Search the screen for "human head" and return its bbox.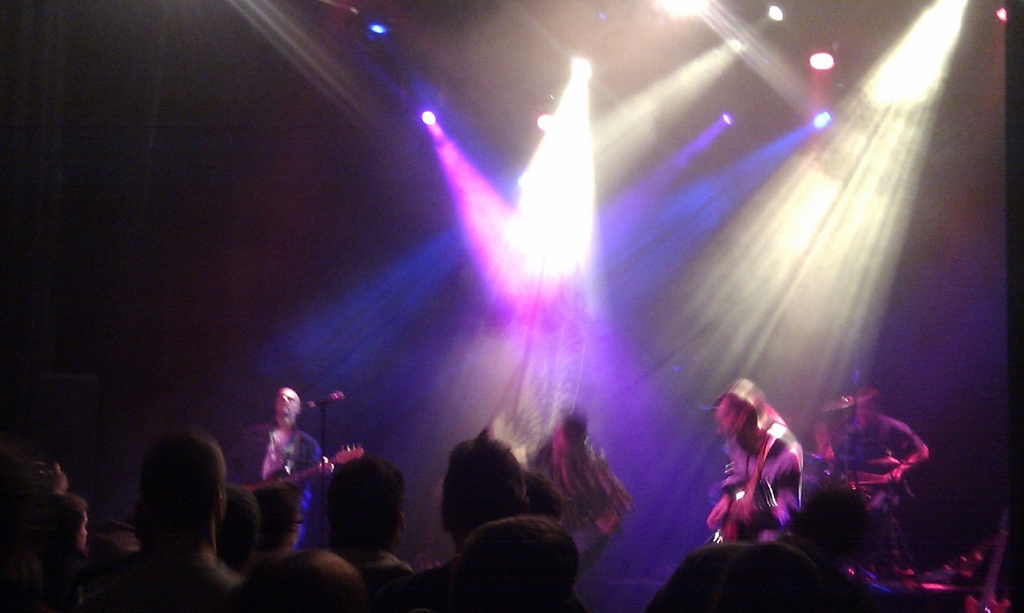
Found: (left=213, top=482, right=259, bottom=569).
